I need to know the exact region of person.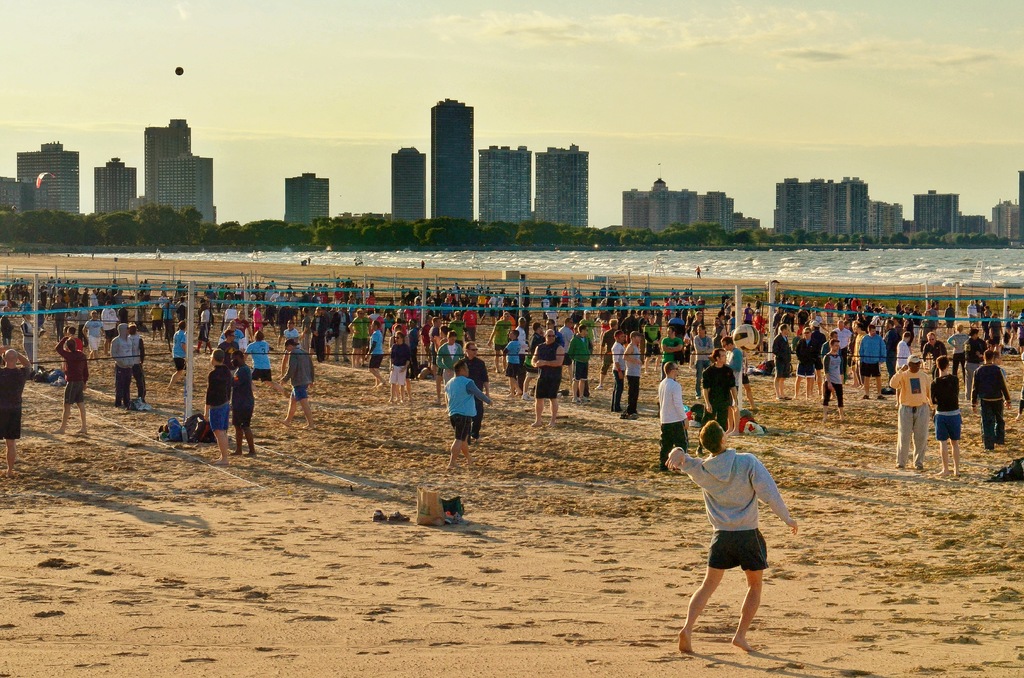
Region: bbox=[608, 333, 622, 412].
